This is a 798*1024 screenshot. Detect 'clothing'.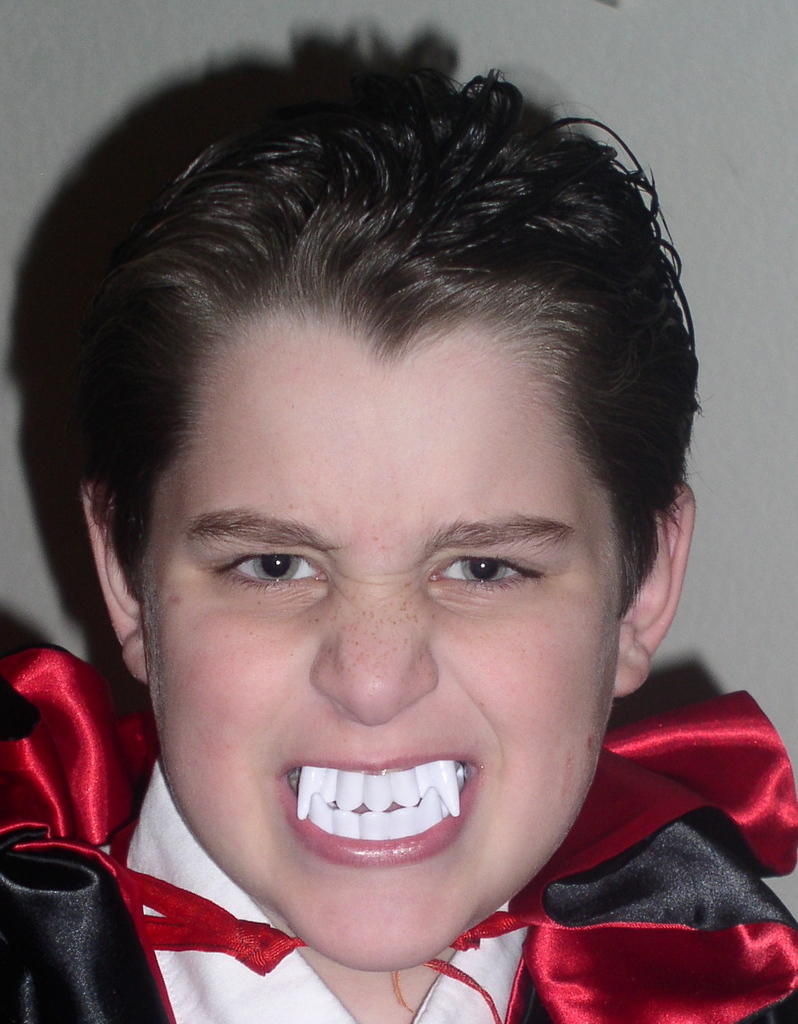
0 641 797 1023.
